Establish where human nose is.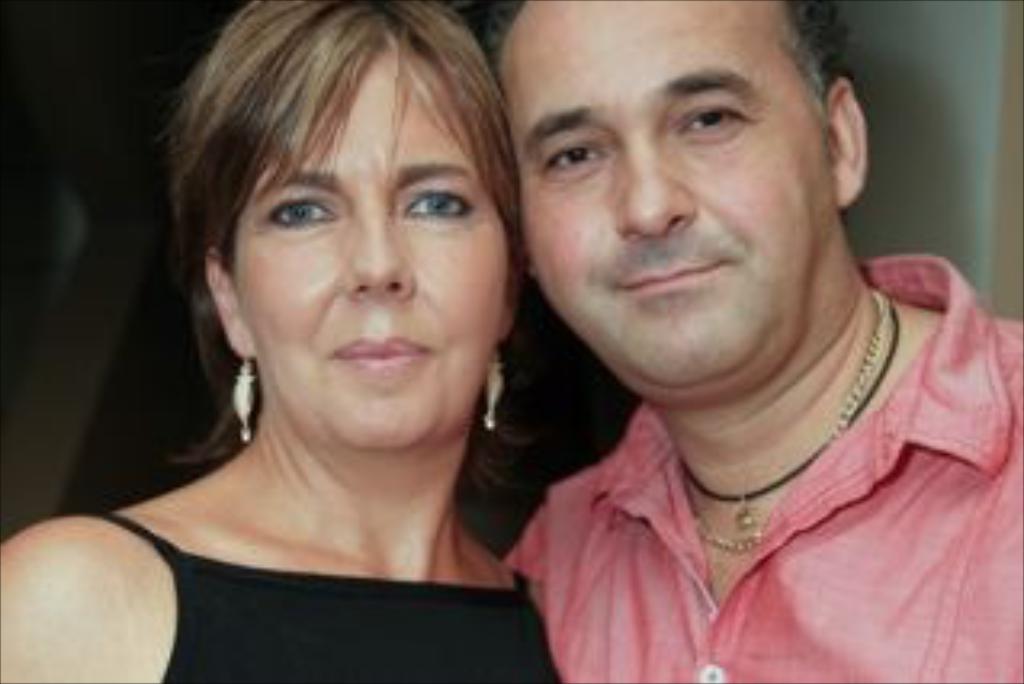
Established at left=616, top=125, right=693, bottom=234.
